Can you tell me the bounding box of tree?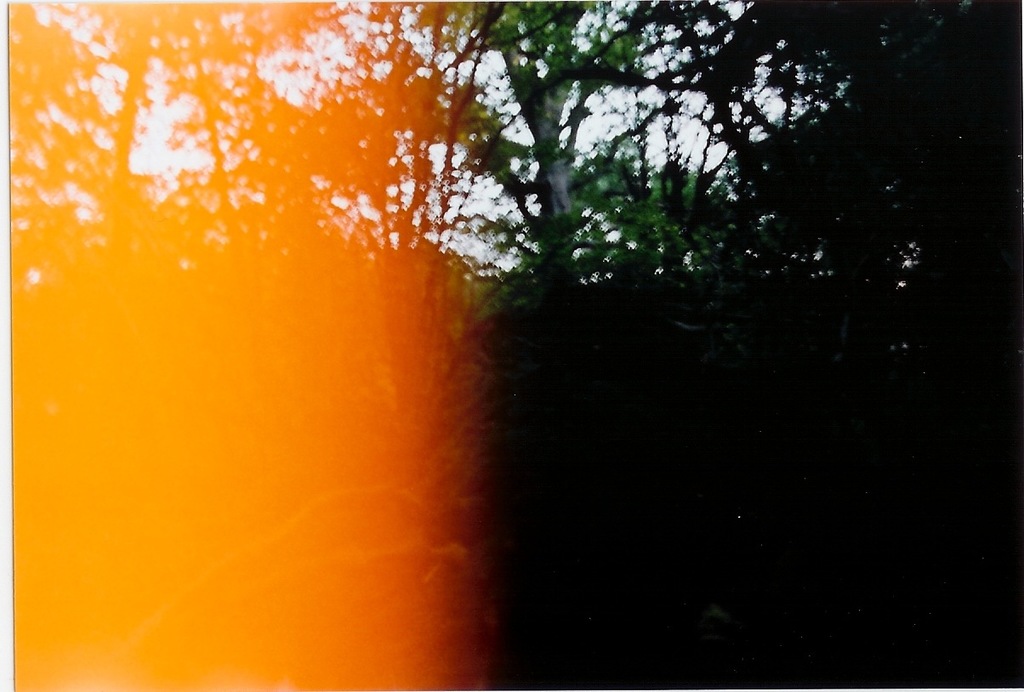
<region>0, 0, 1023, 288</region>.
